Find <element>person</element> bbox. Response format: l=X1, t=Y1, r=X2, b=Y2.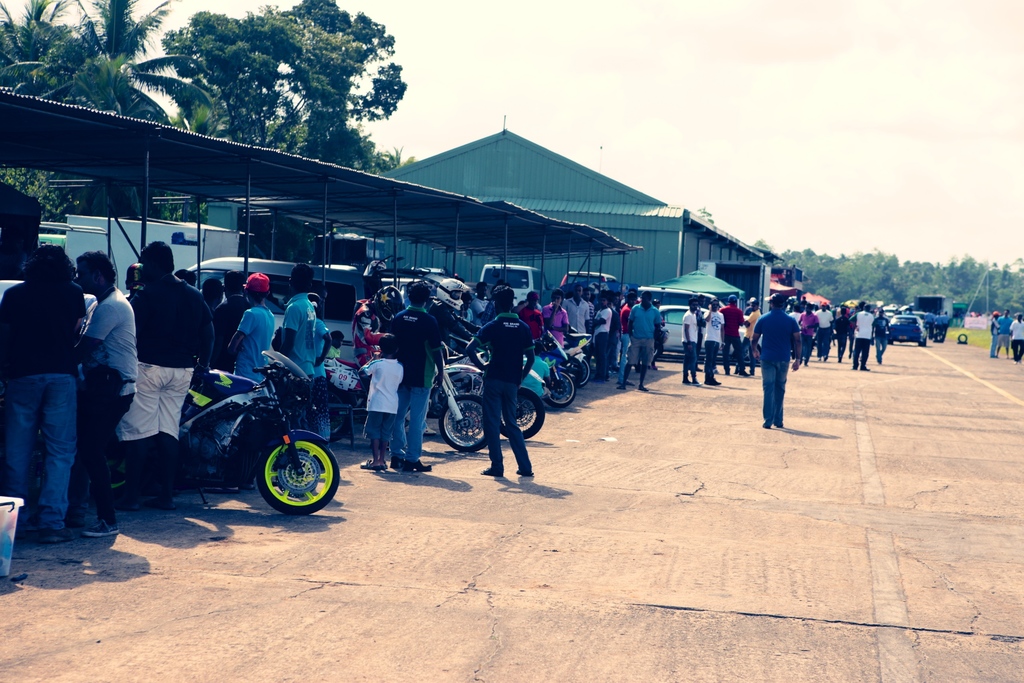
l=471, t=279, r=490, b=320.
